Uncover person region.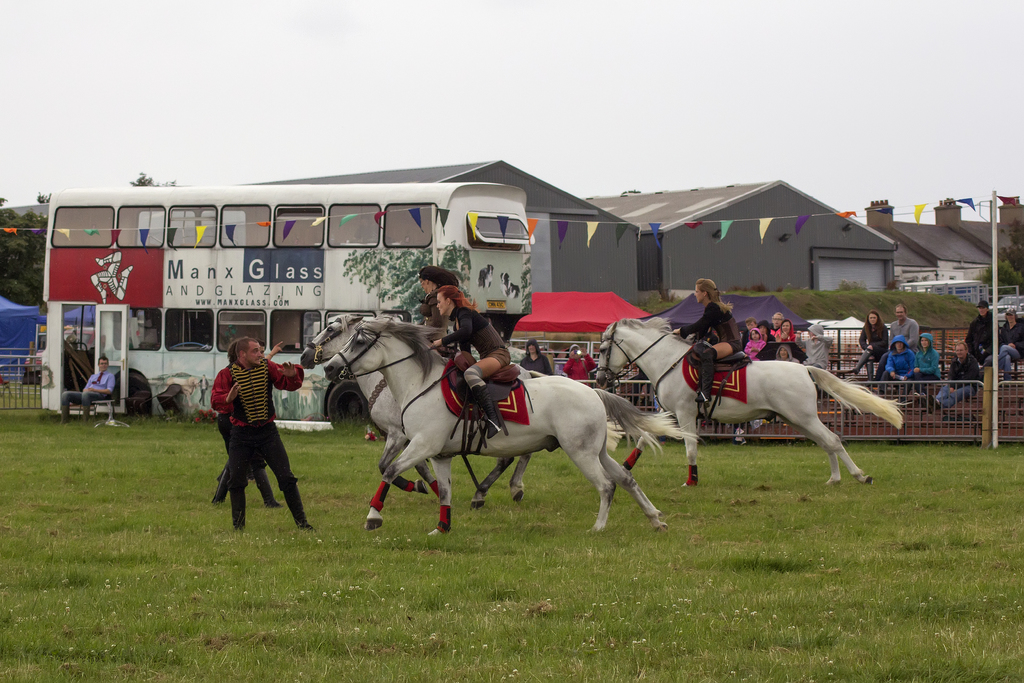
Uncovered: bbox=[888, 304, 920, 343].
